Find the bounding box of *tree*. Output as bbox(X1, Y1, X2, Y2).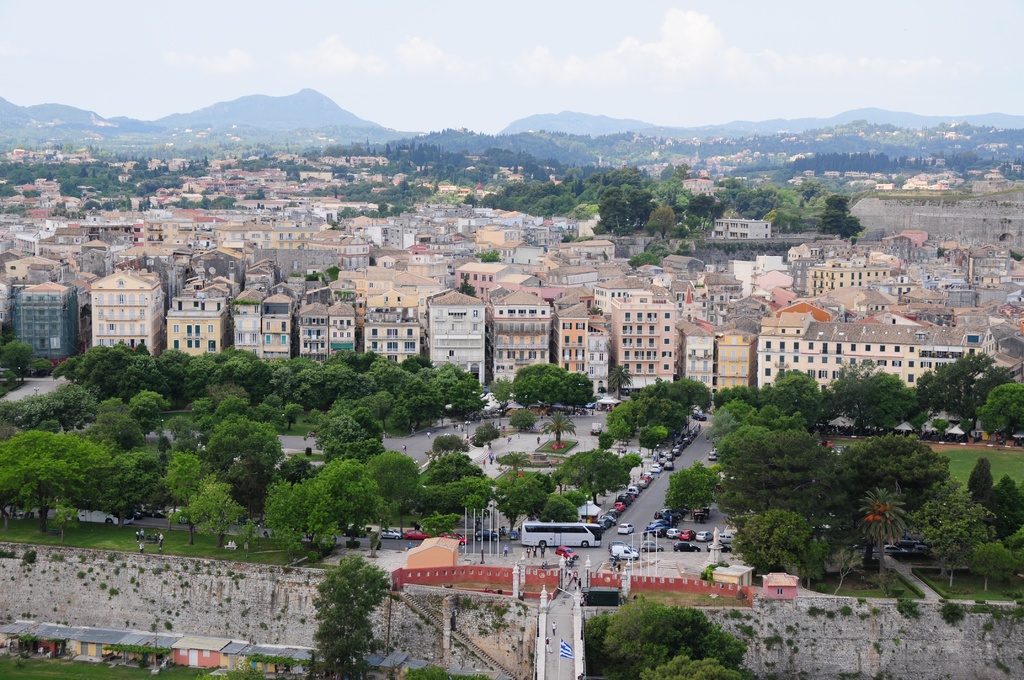
bbox(445, 382, 486, 419).
